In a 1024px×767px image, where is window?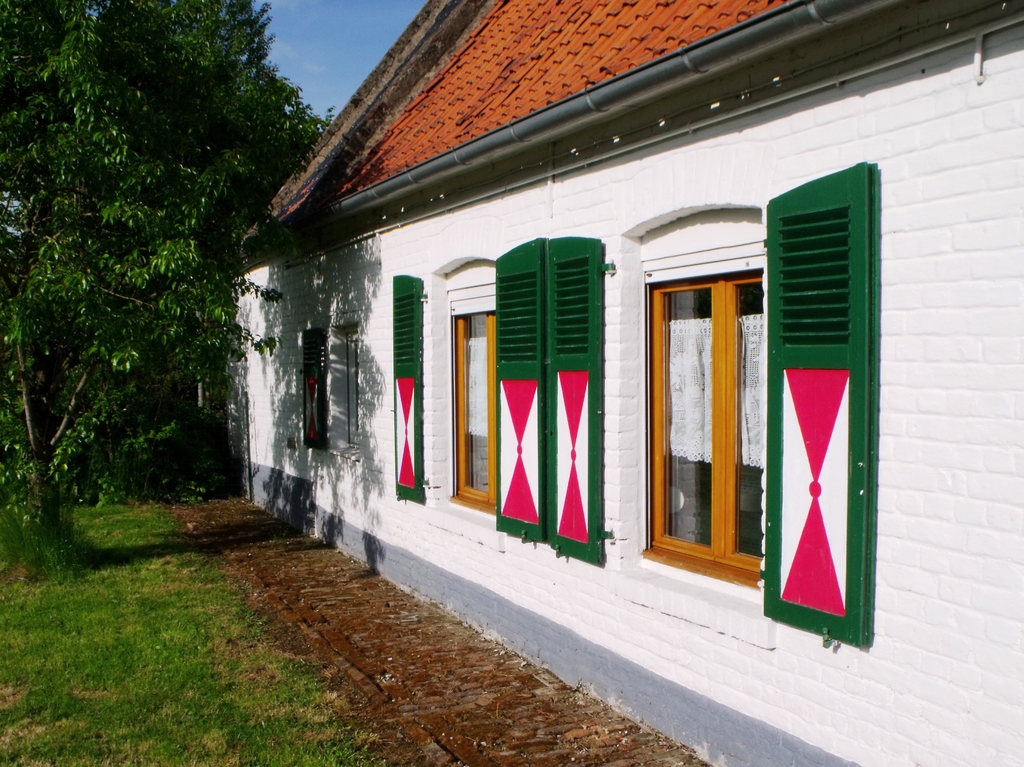
pyautogui.locateOnScreen(298, 323, 329, 453).
